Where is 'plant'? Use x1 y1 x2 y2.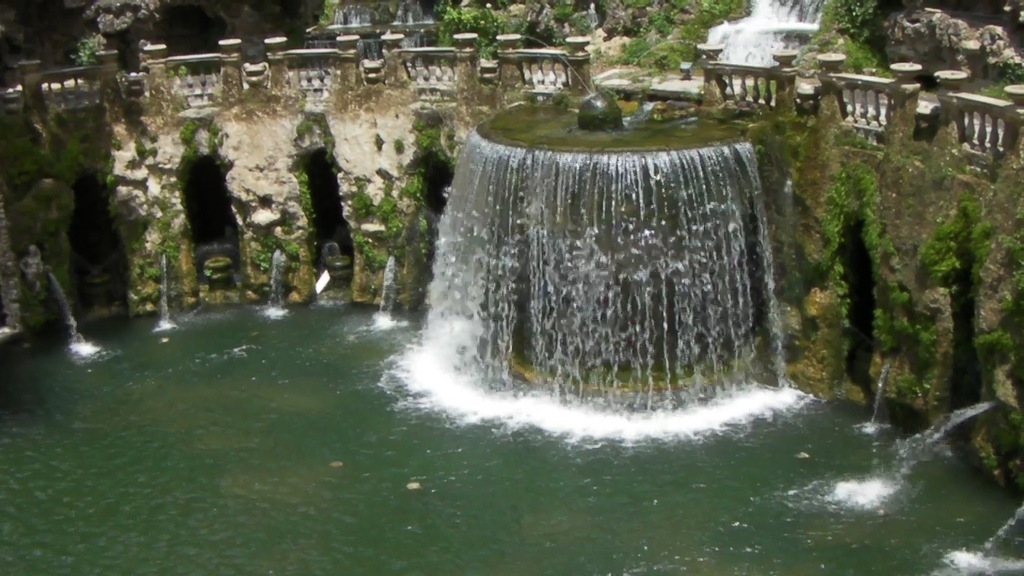
318 0 340 31.
